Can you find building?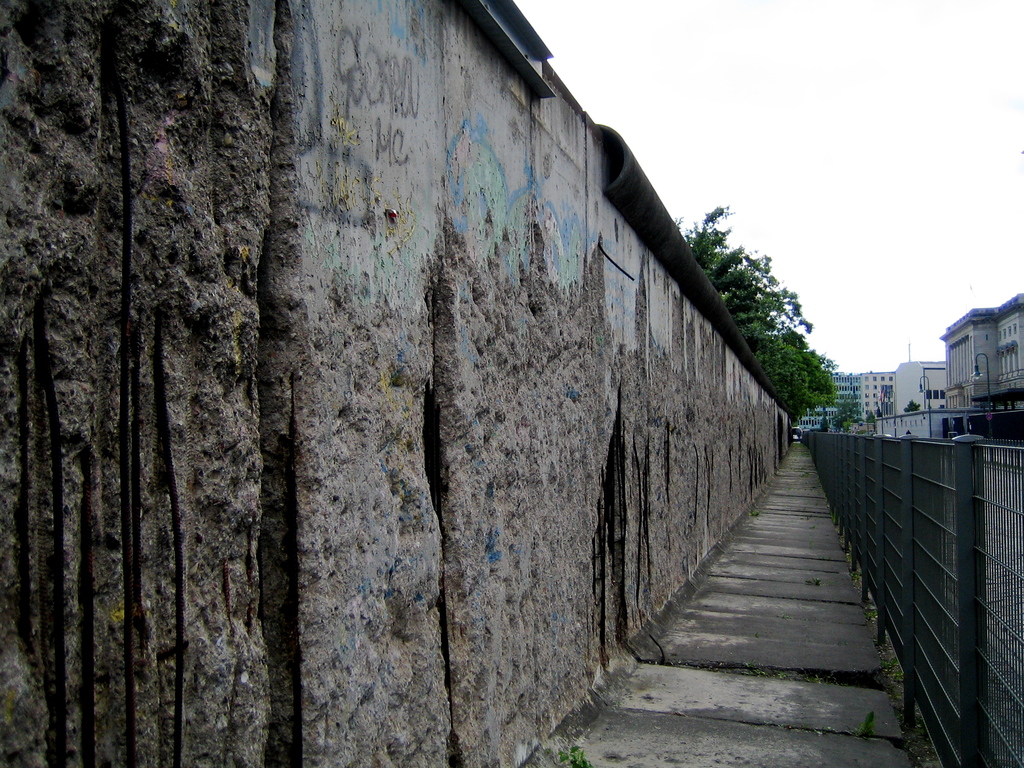
Yes, bounding box: crop(852, 368, 886, 420).
